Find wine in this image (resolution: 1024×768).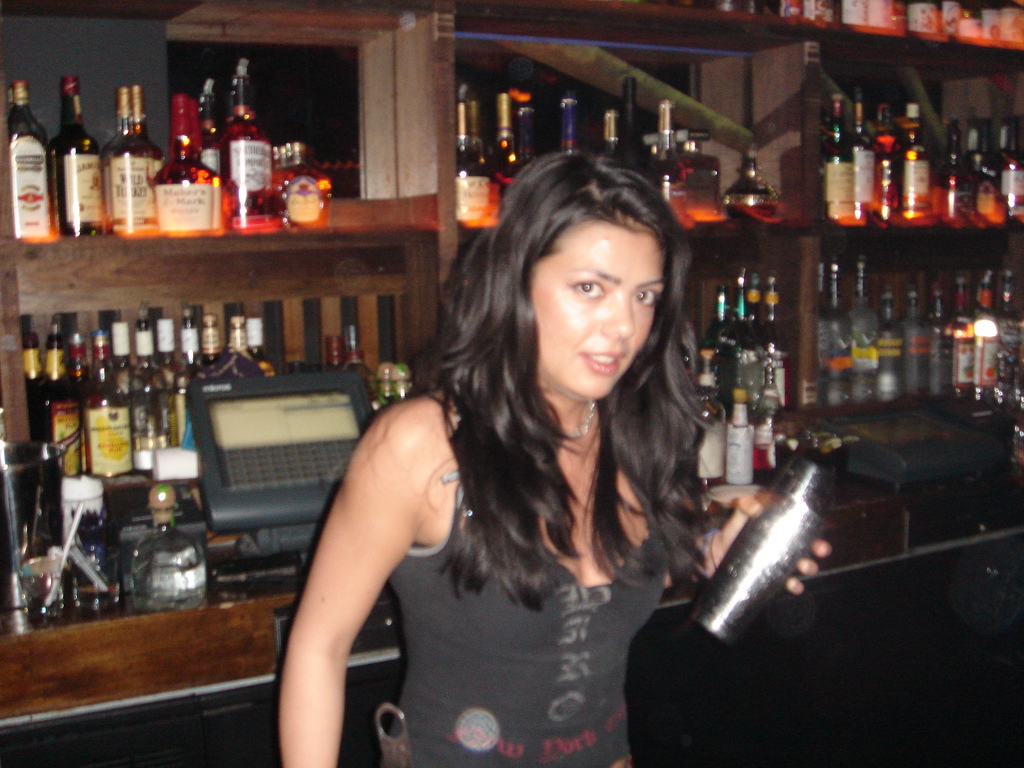
620, 80, 654, 191.
